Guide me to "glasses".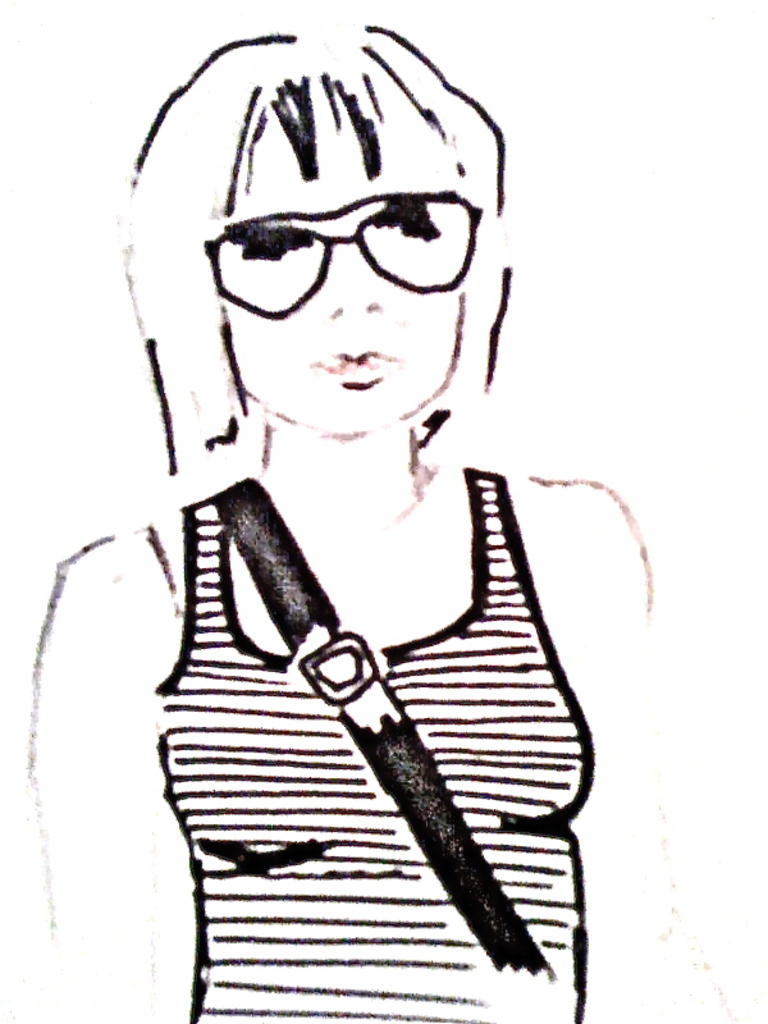
Guidance: <bbox>198, 188, 488, 325</bbox>.
